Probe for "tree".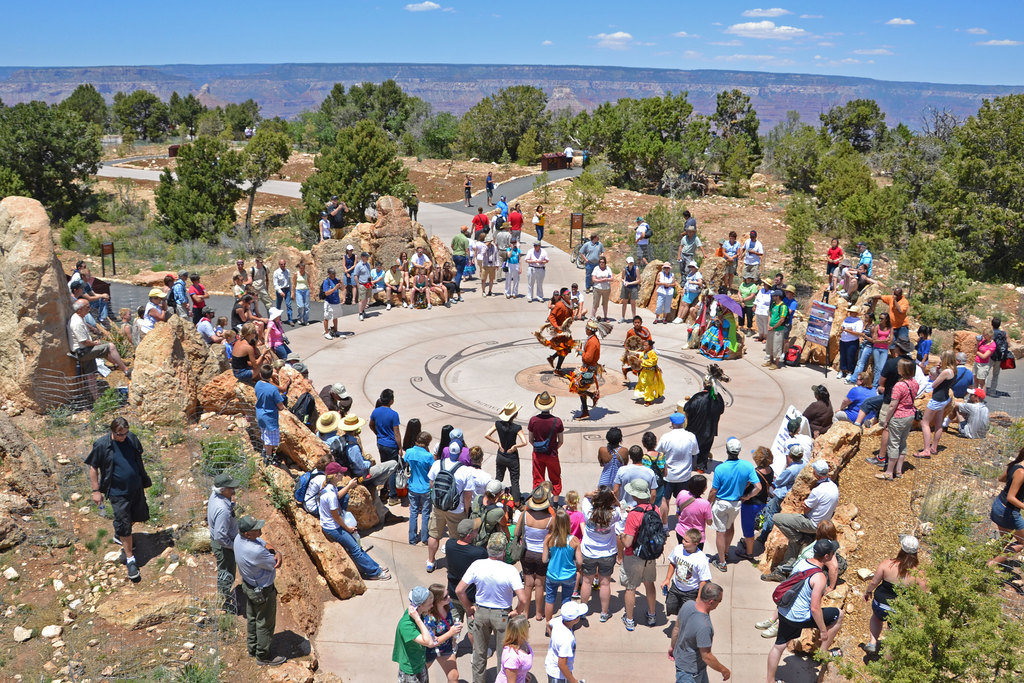
Probe result: 186/114/223/138.
